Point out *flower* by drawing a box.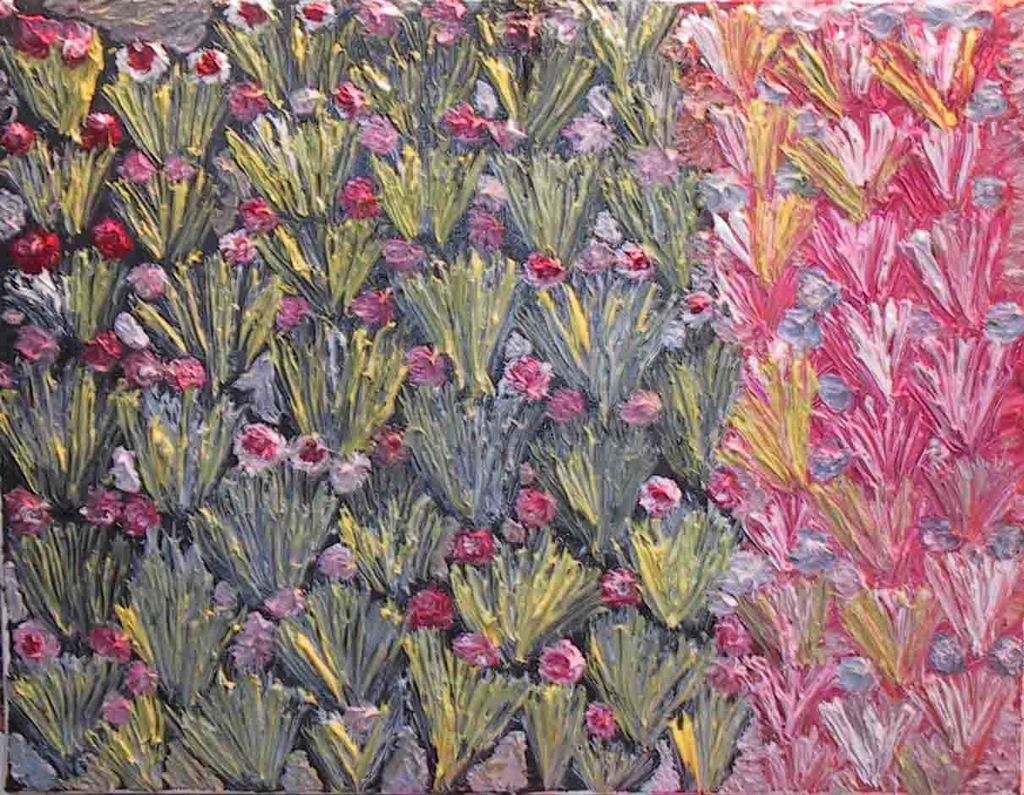
box=[4, 483, 51, 543].
